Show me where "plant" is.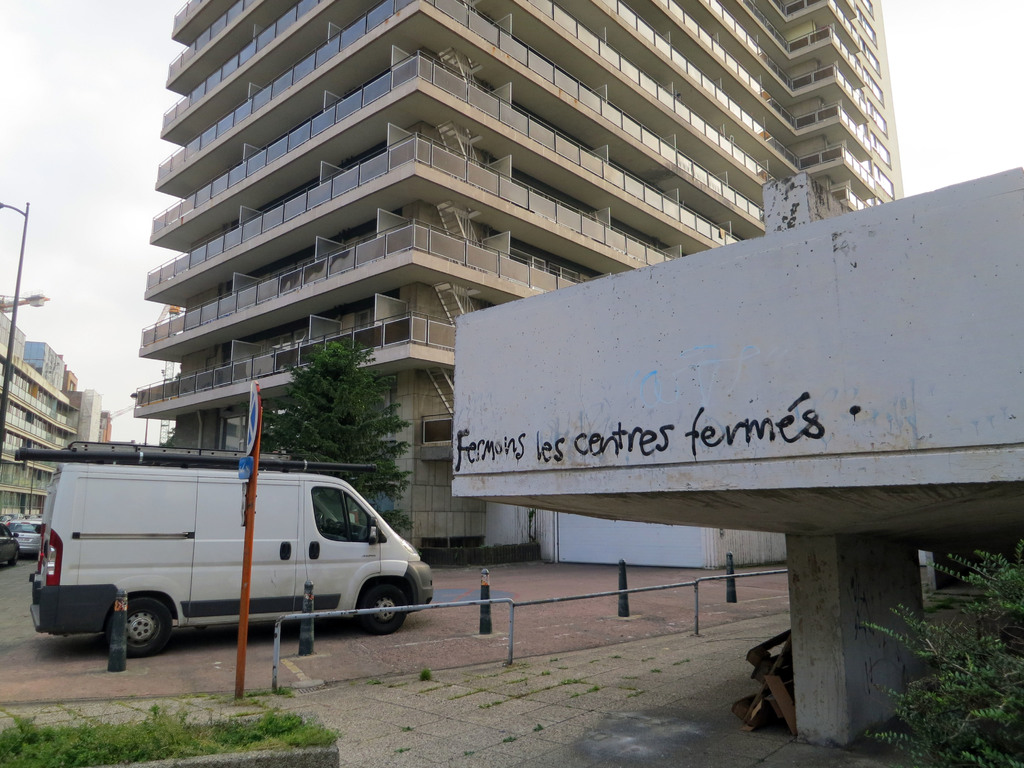
"plant" is at bbox(562, 676, 583, 687).
